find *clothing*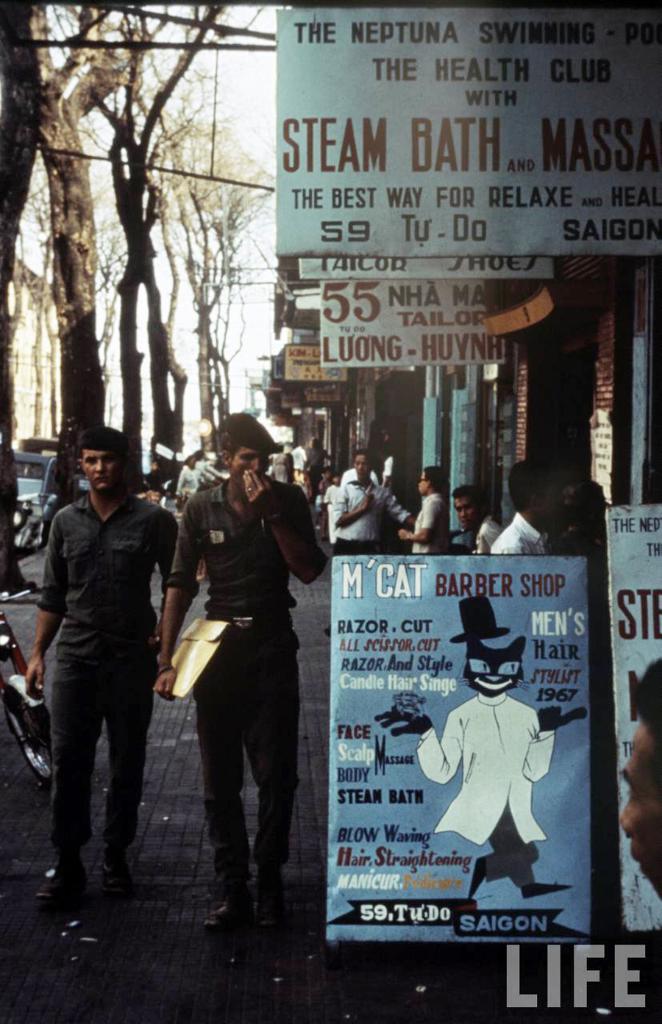
<box>327,476,415,559</box>
